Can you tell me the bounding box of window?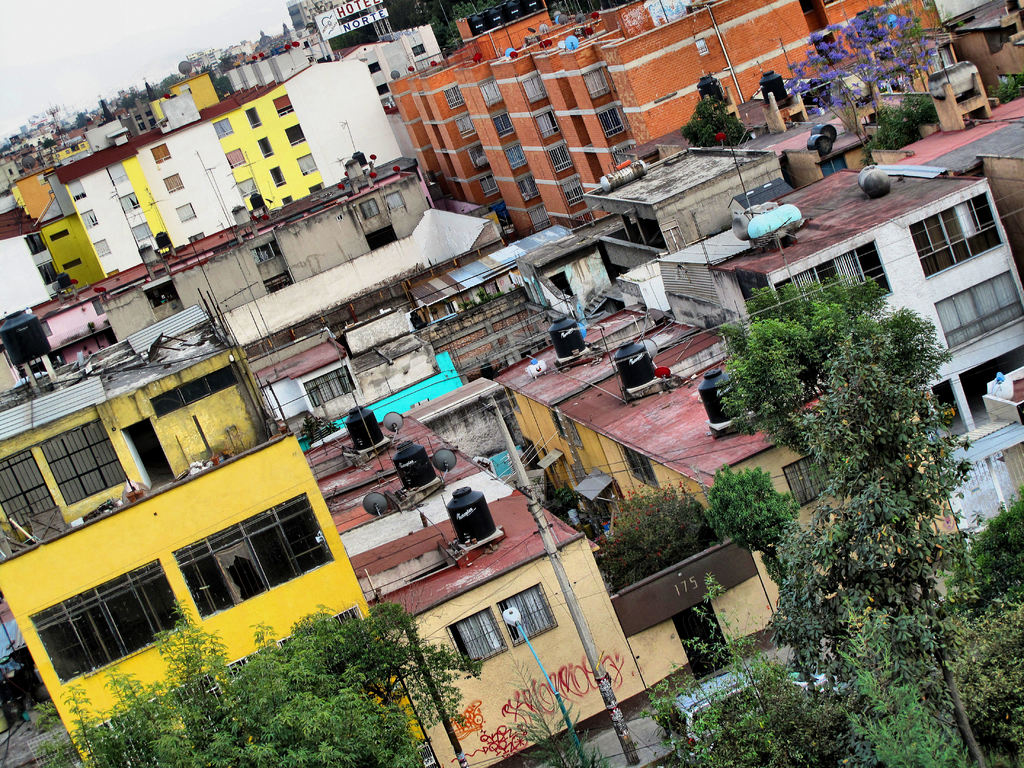
437,573,571,673.
